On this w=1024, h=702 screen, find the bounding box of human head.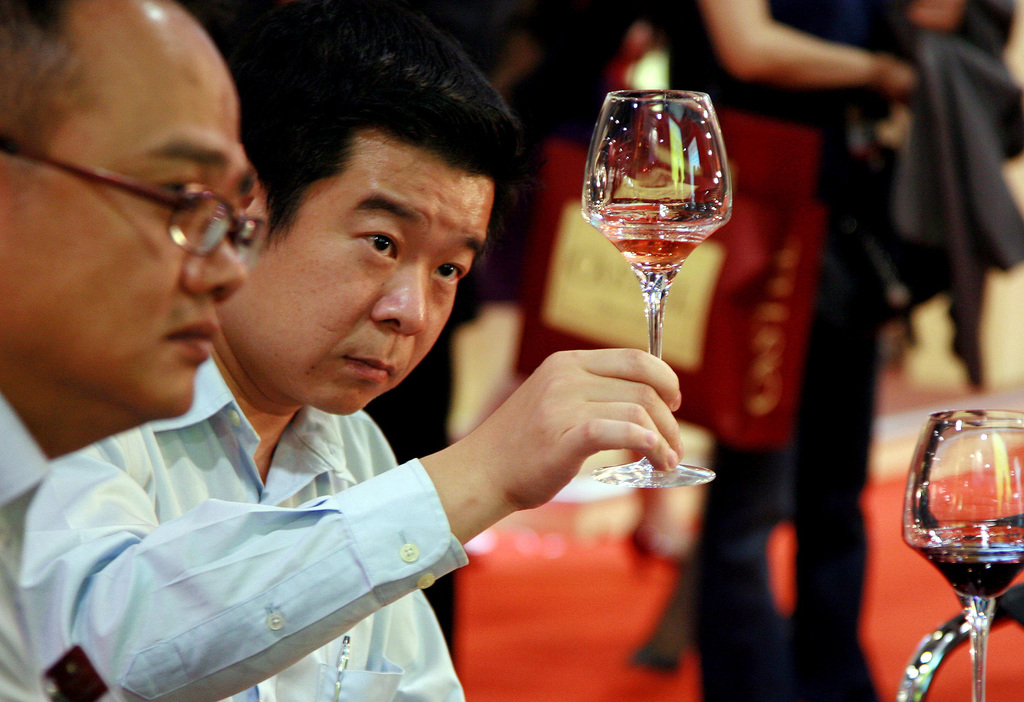
Bounding box: 0 0 257 415.
